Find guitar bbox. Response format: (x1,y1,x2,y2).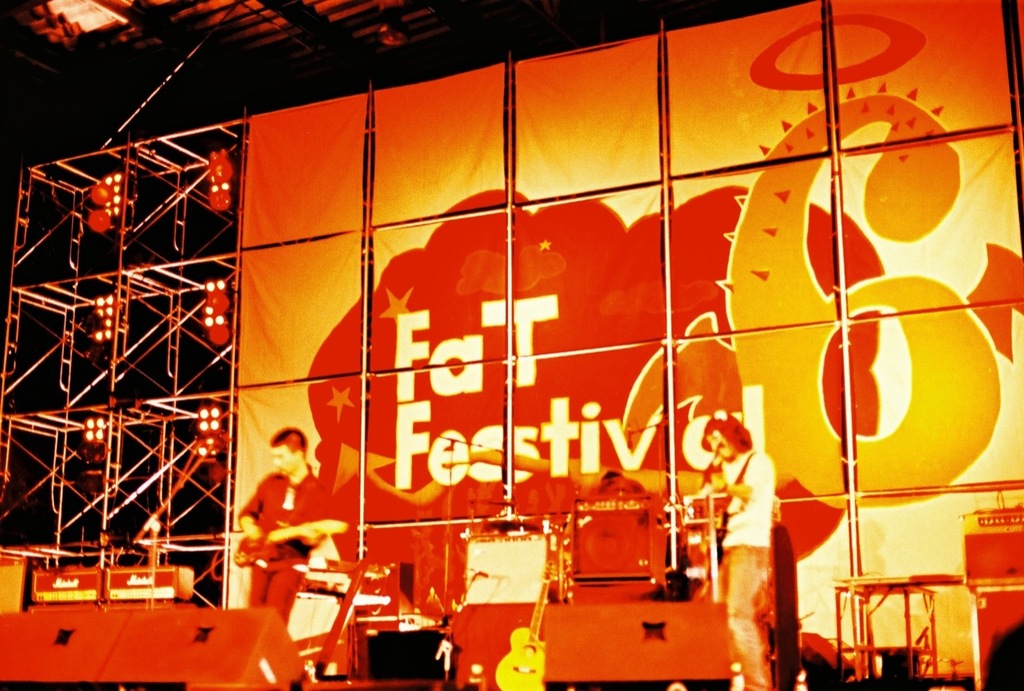
(166,528,241,690).
